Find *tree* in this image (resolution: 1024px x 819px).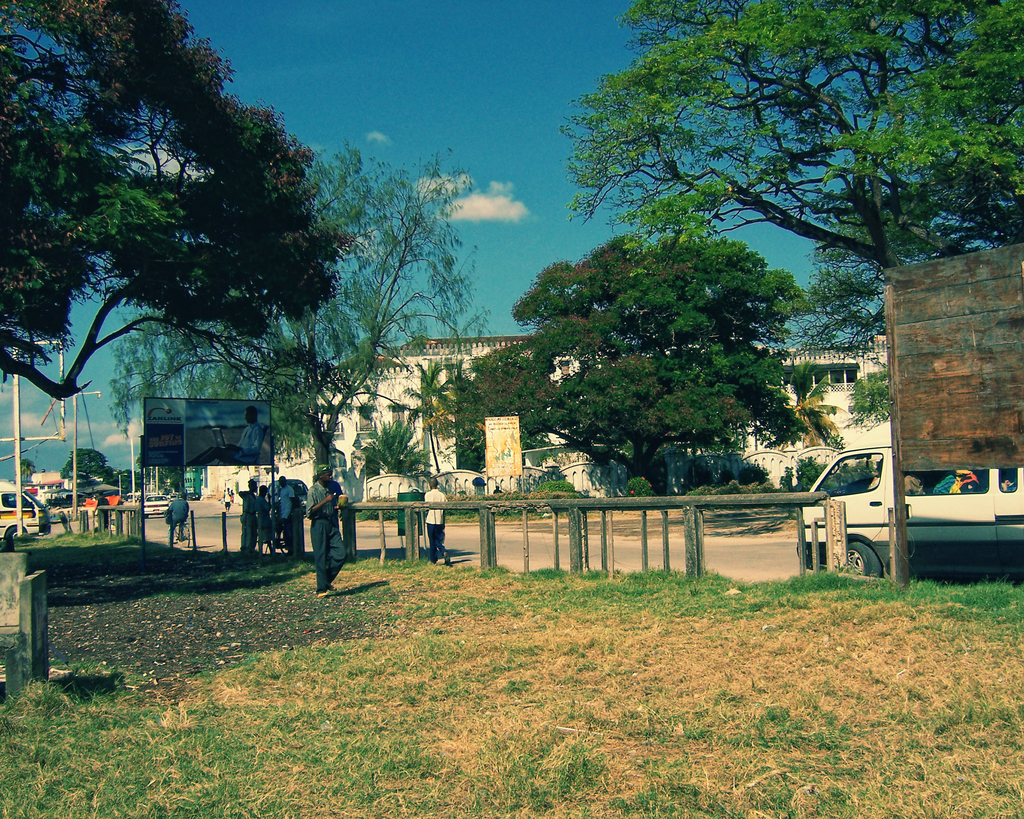
[x1=507, y1=182, x2=840, y2=518].
